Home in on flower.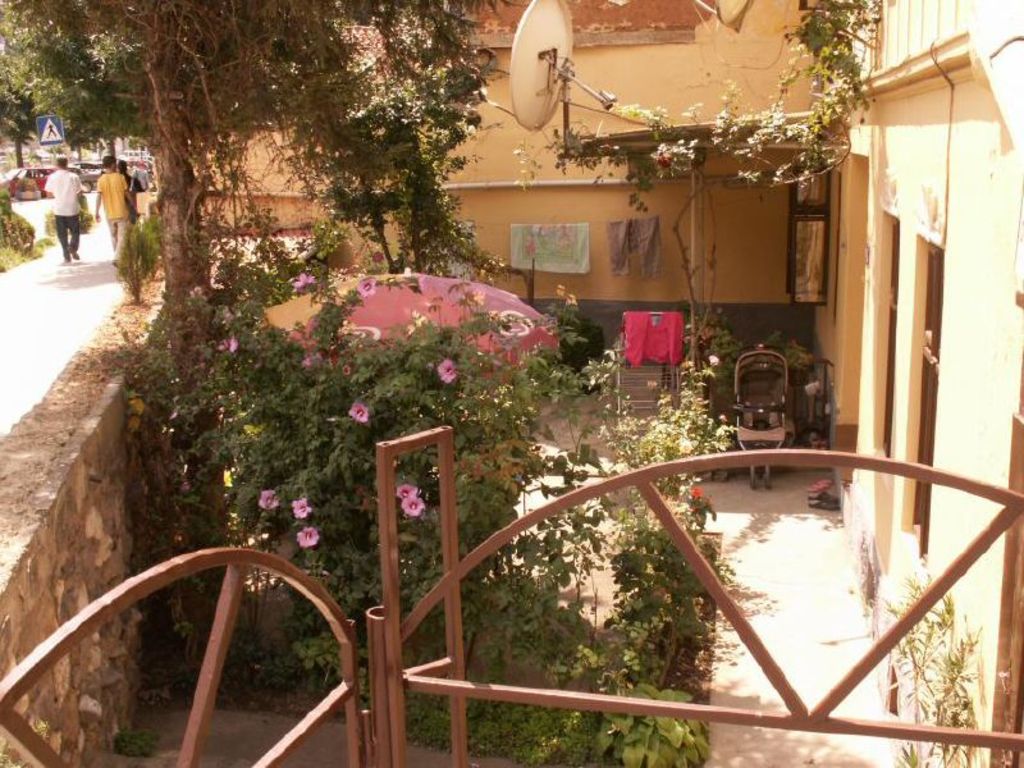
Homed in at 297:531:320:550.
